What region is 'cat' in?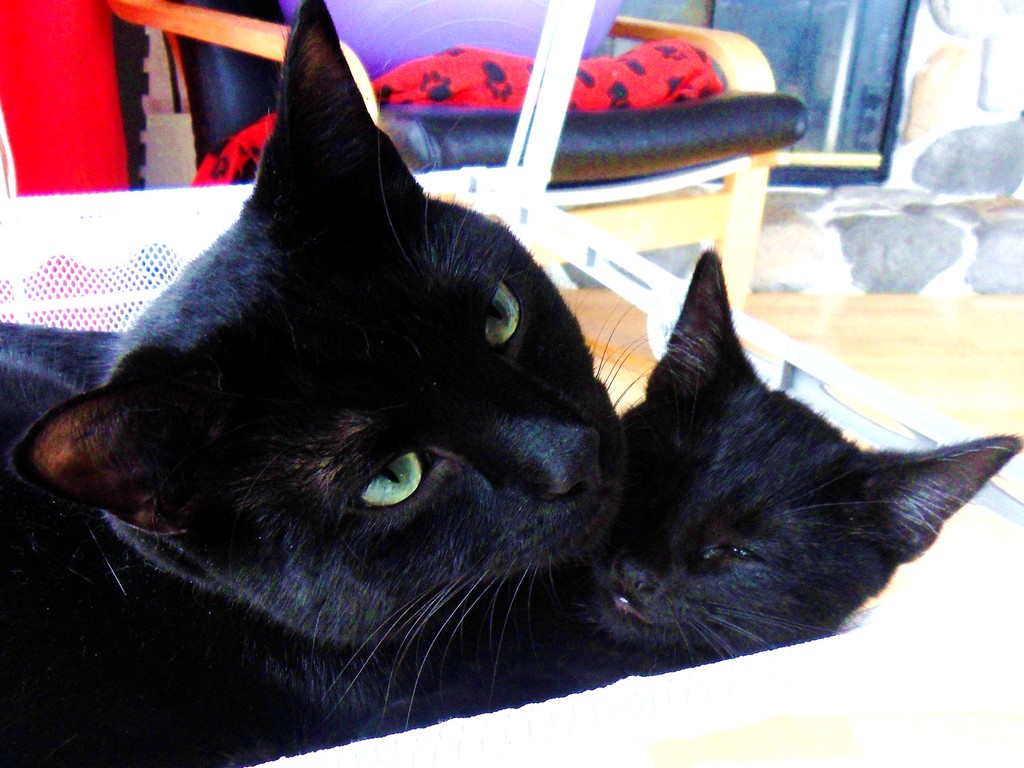
region(557, 244, 1023, 659).
